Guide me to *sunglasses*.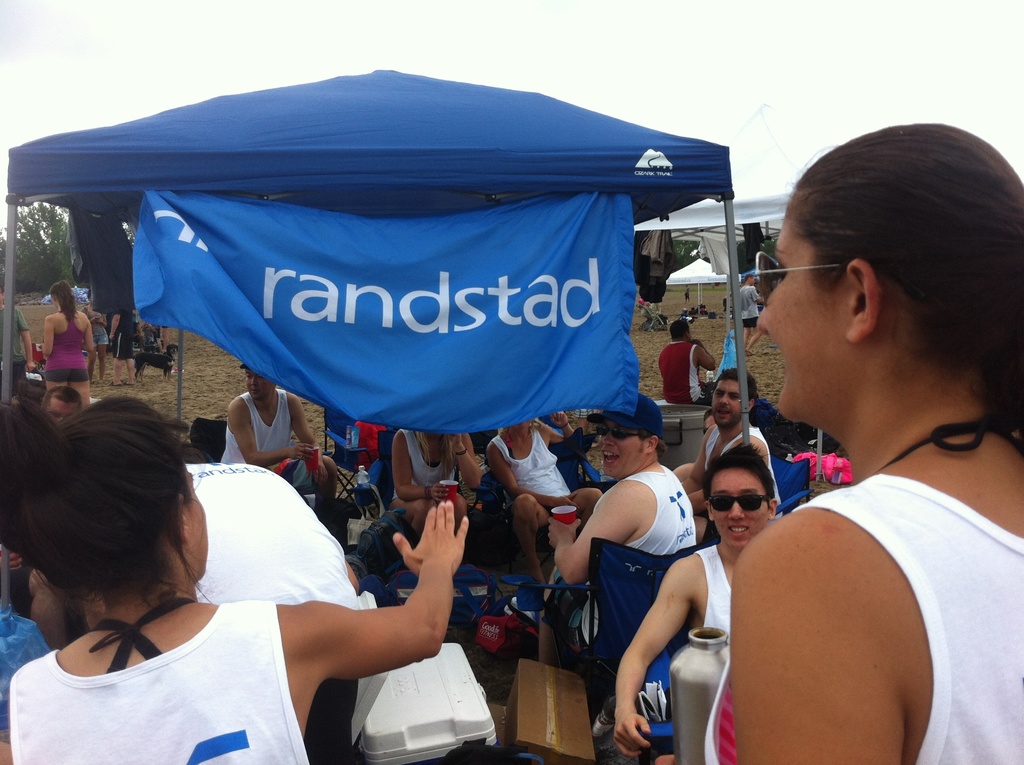
Guidance: 710,495,773,514.
